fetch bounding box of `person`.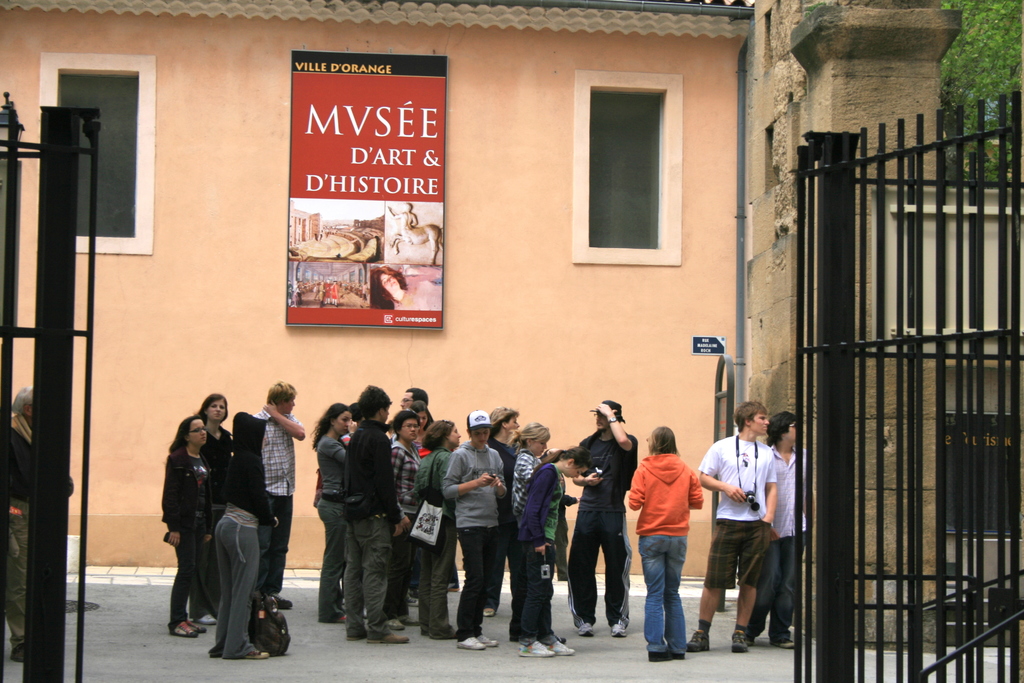
Bbox: 316:403:350:620.
